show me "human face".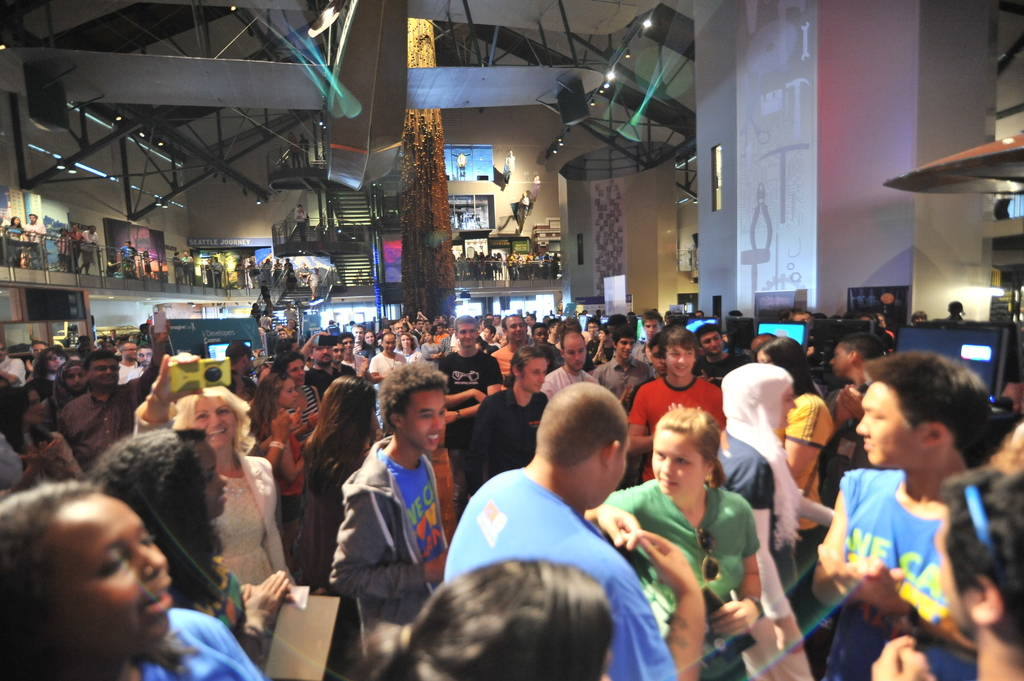
"human face" is here: x1=409, y1=390, x2=449, y2=451.
